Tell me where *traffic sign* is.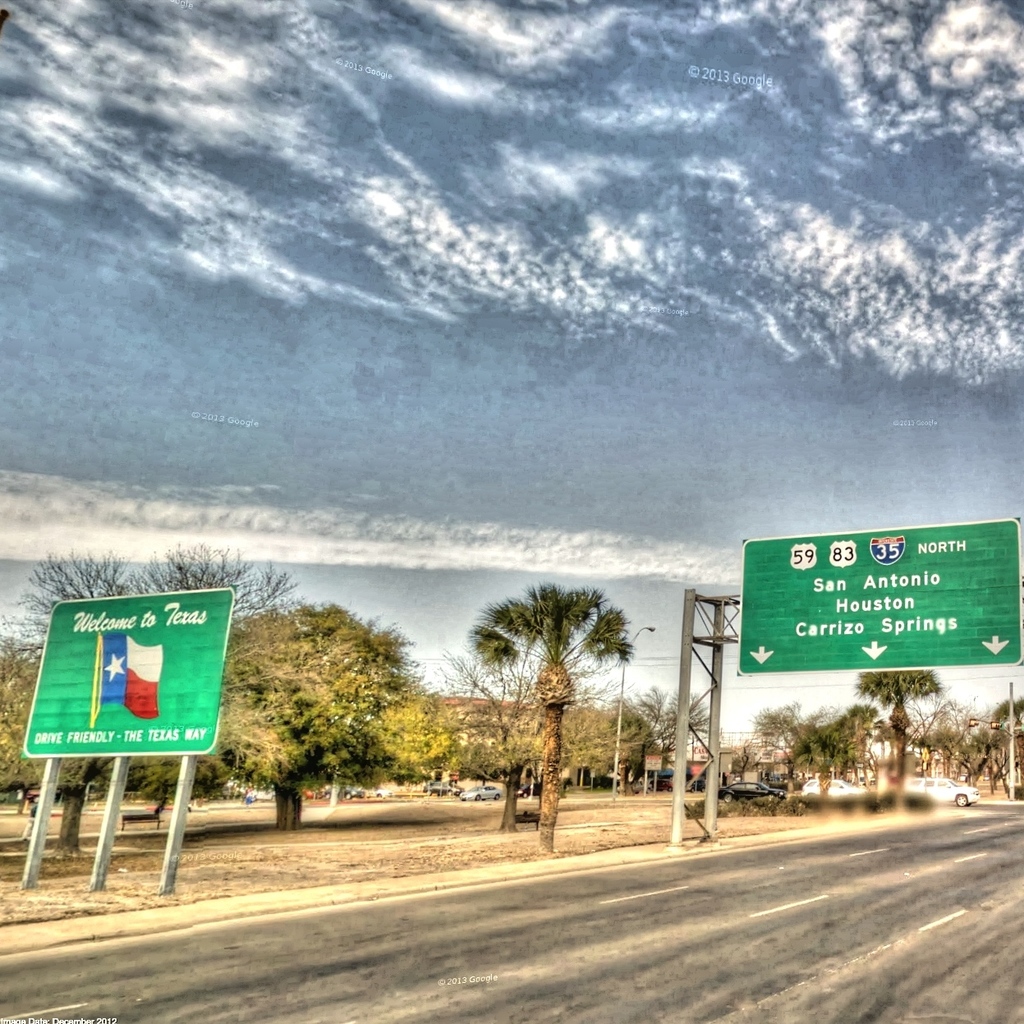
*traffic sign* is at select_region(736, 510, 1023, 676).
